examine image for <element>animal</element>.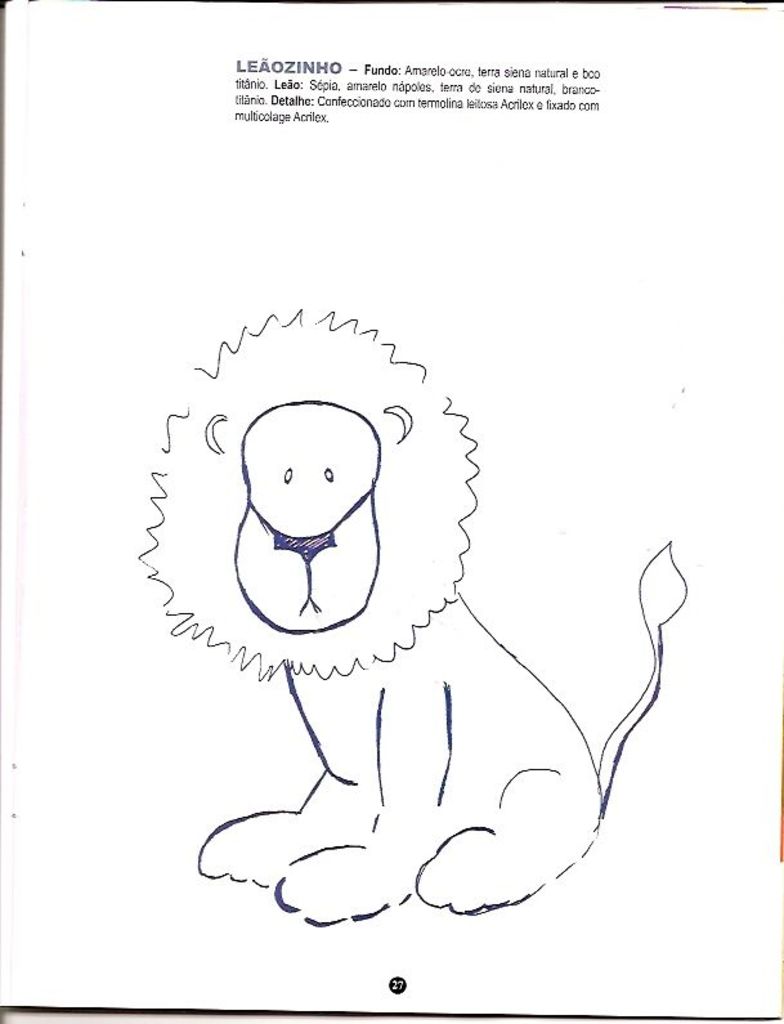
Examination result: locate(138, 300, 686, 934).
